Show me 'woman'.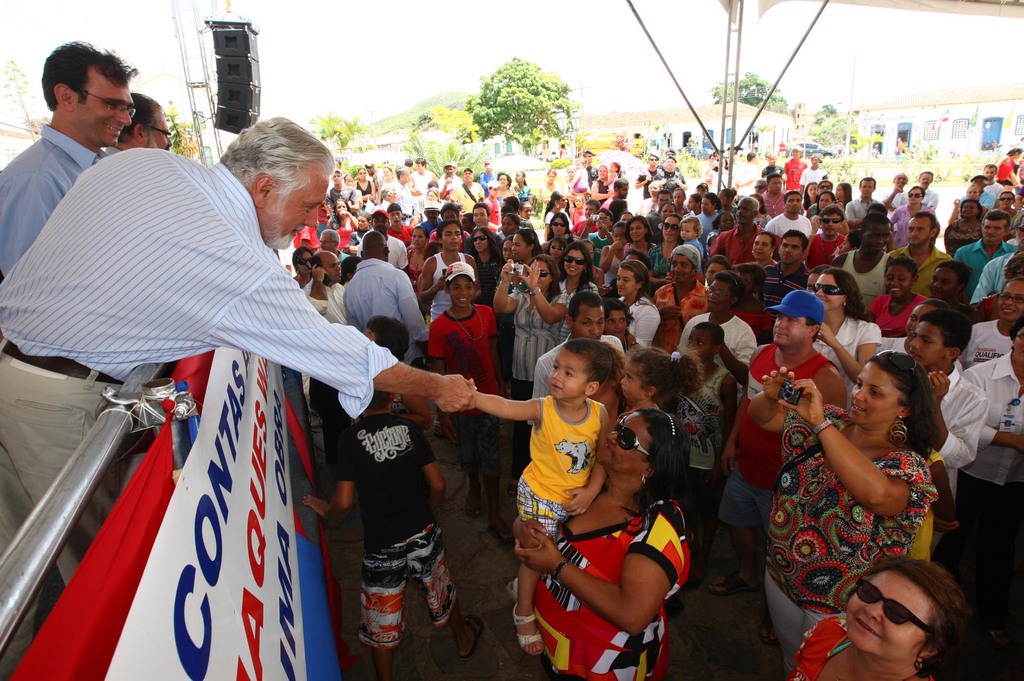
'woman' is here: 804/181/816/209.
